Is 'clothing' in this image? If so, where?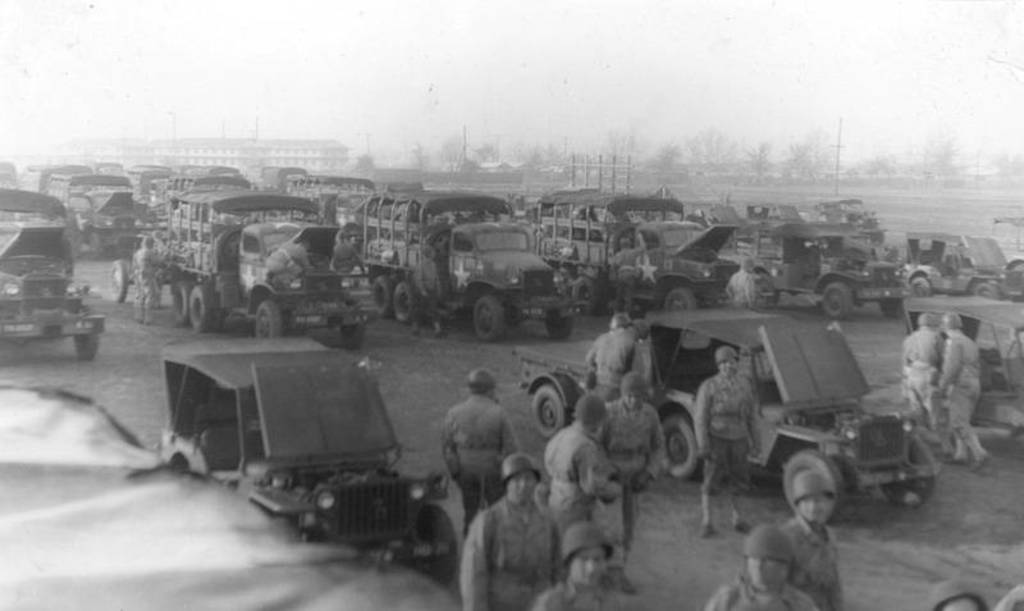
Yes, at BBox(609, 402, 667, 550).
